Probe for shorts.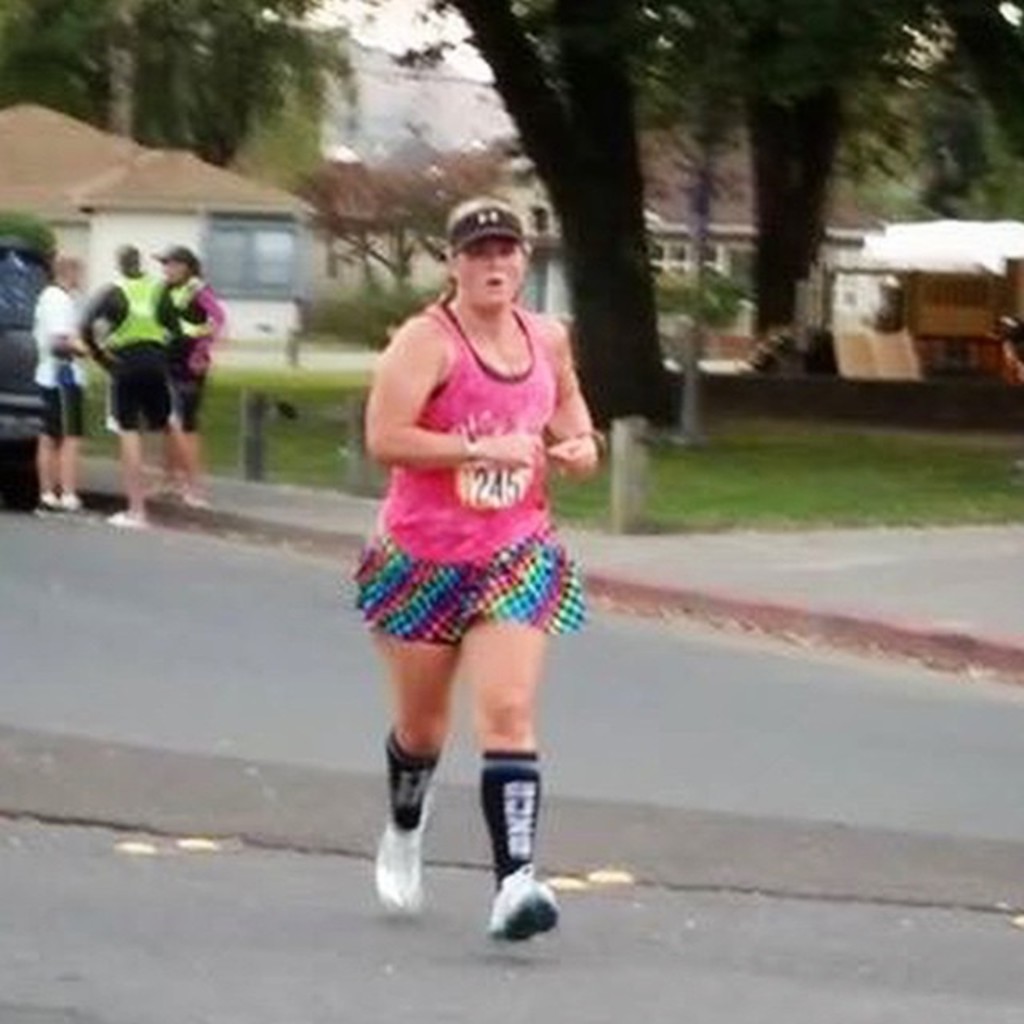
Probe result: [left=174, top=371, right=203, bottom=430].
